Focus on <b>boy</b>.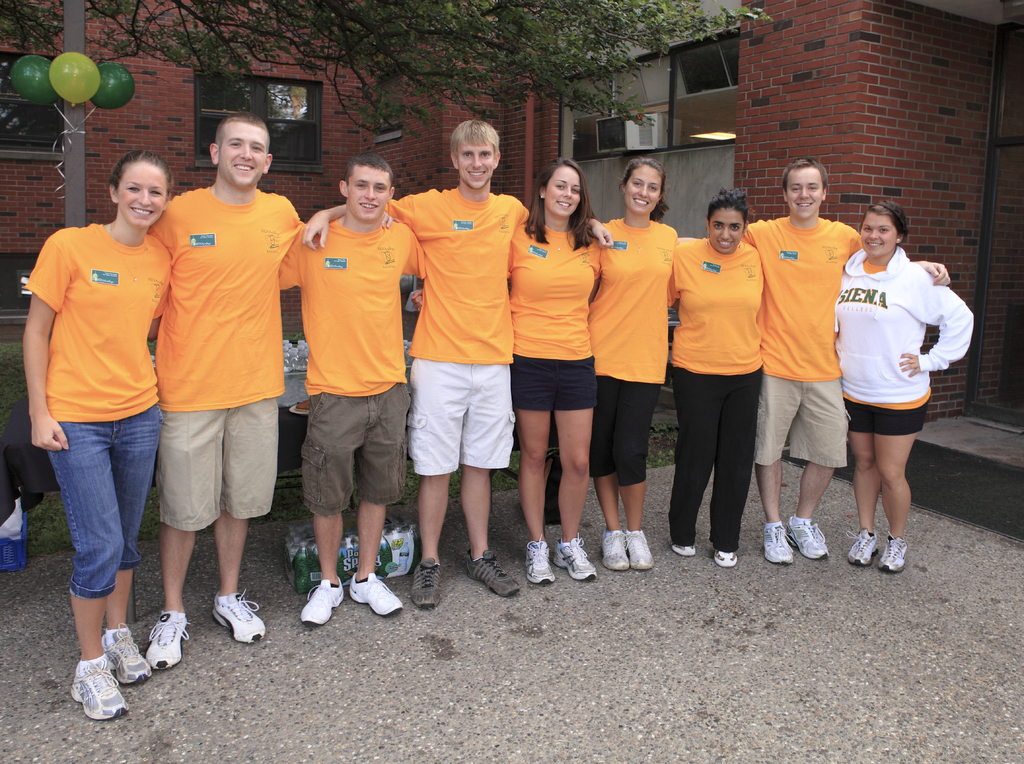
Focused at box=[74, 142, 255, 662].
